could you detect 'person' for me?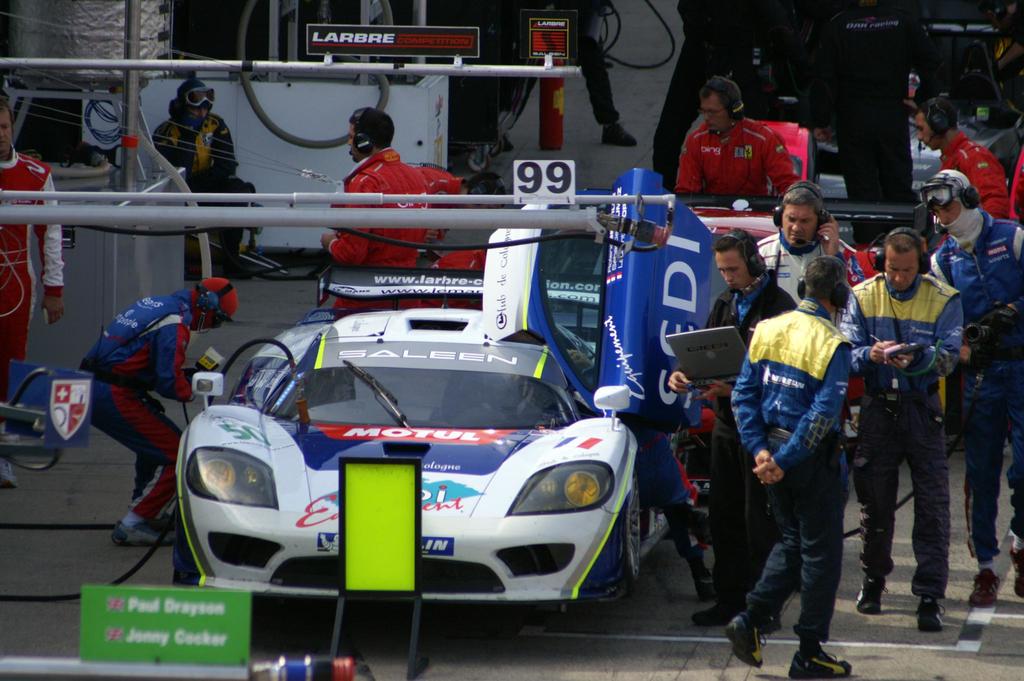
Detection result: 73,273,238,540.
